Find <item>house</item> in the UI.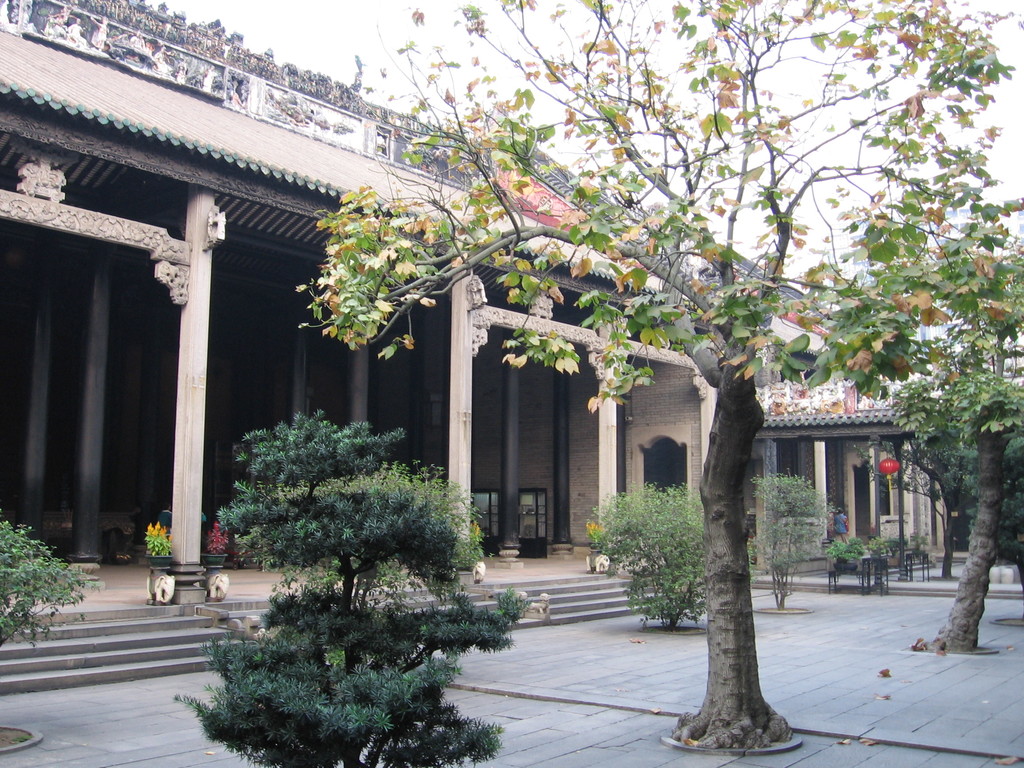
UI element at <box>0,0,955,698</box>.
